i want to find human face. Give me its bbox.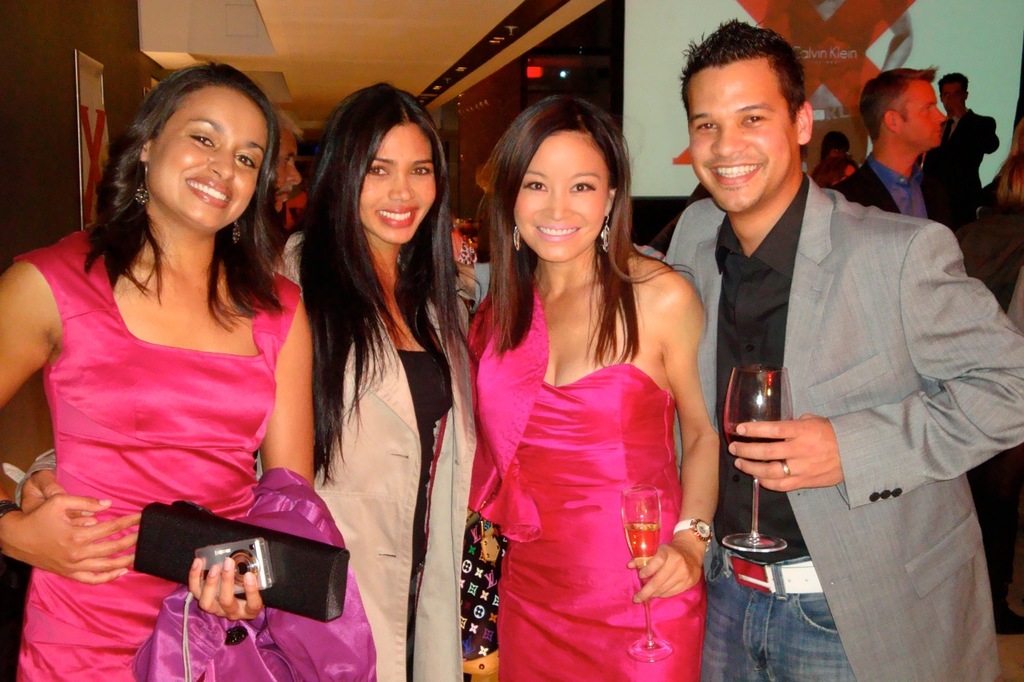
bbox=[272, 134, 300, 208].
